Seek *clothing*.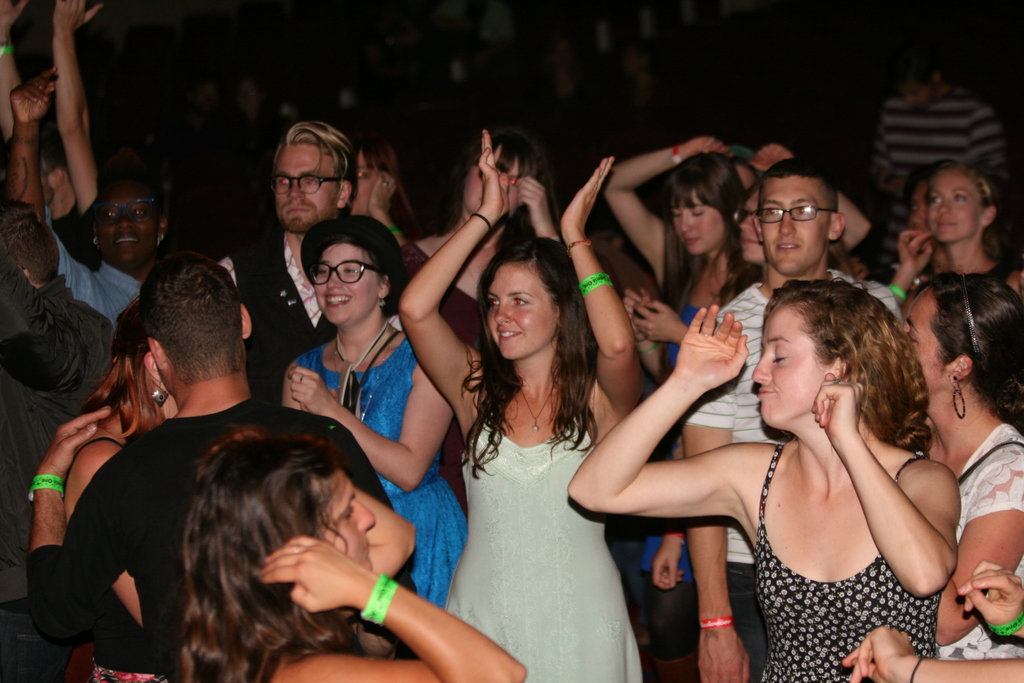
<box>987,259,1014,278</box>.
